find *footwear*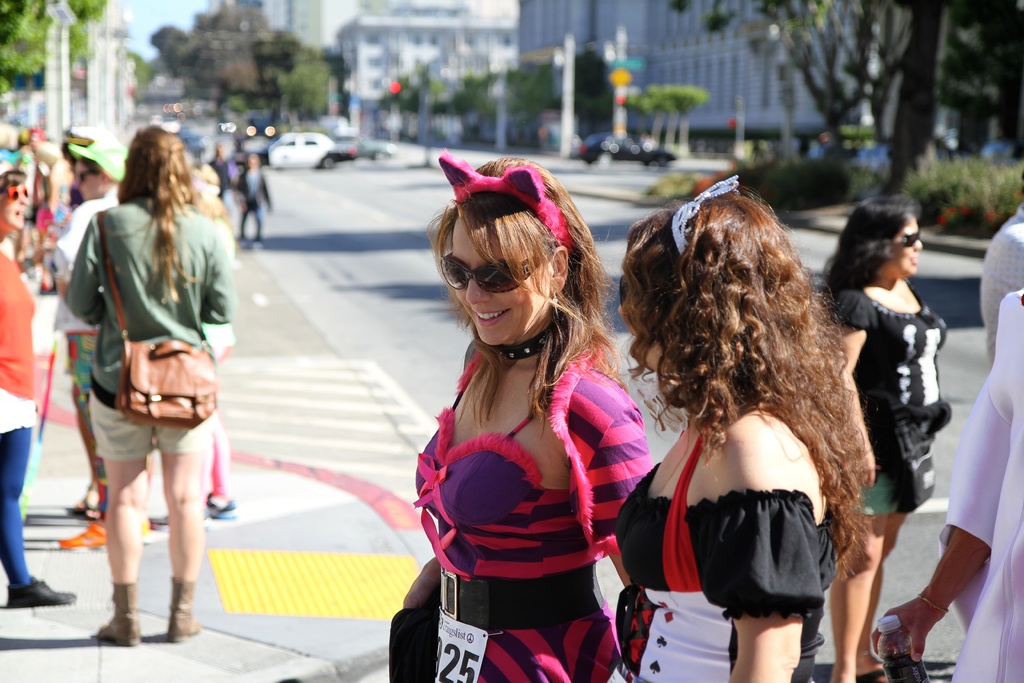
860, 662, 892, 682
